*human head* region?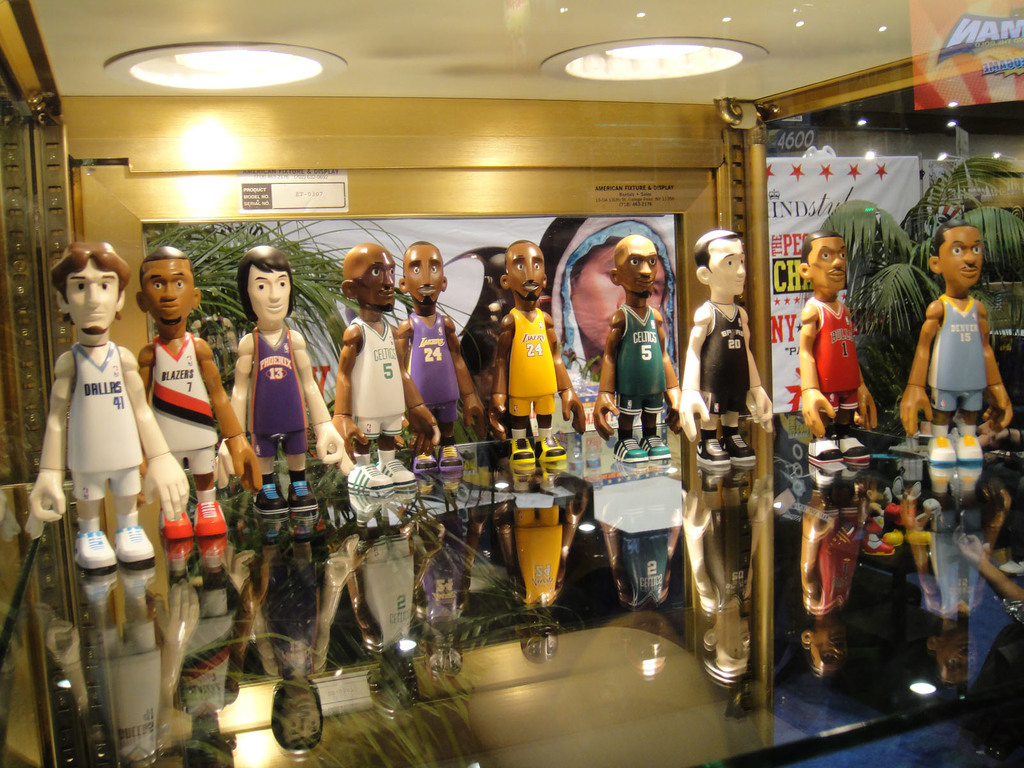
[x1=929, y1=221, x2=985, y2=292]
